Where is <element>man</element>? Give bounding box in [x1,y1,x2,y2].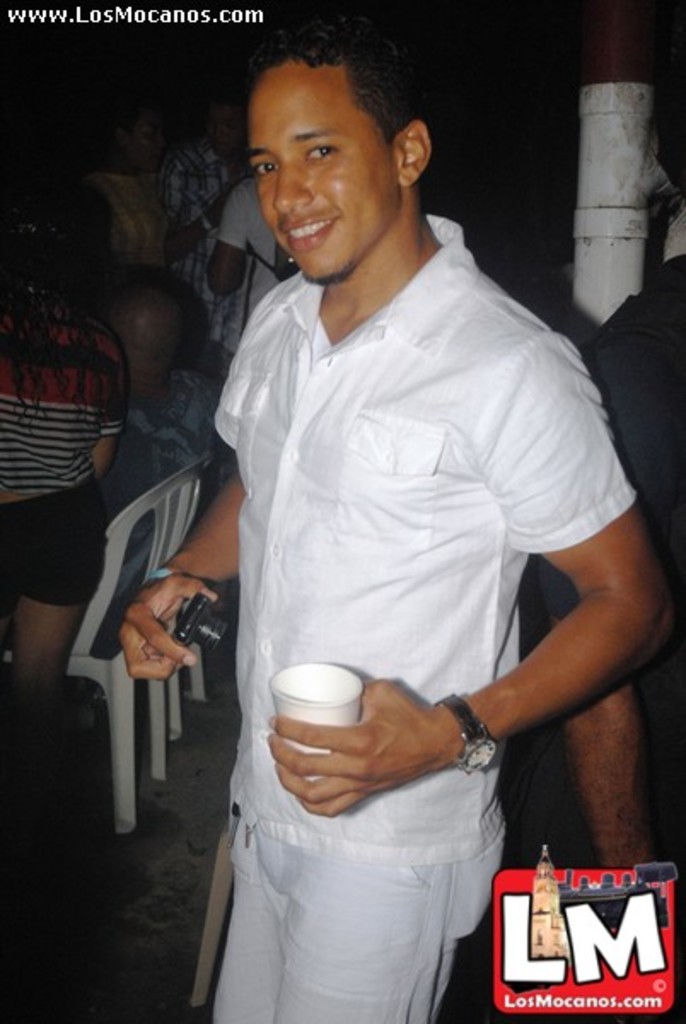
[152,12,638,1019].
